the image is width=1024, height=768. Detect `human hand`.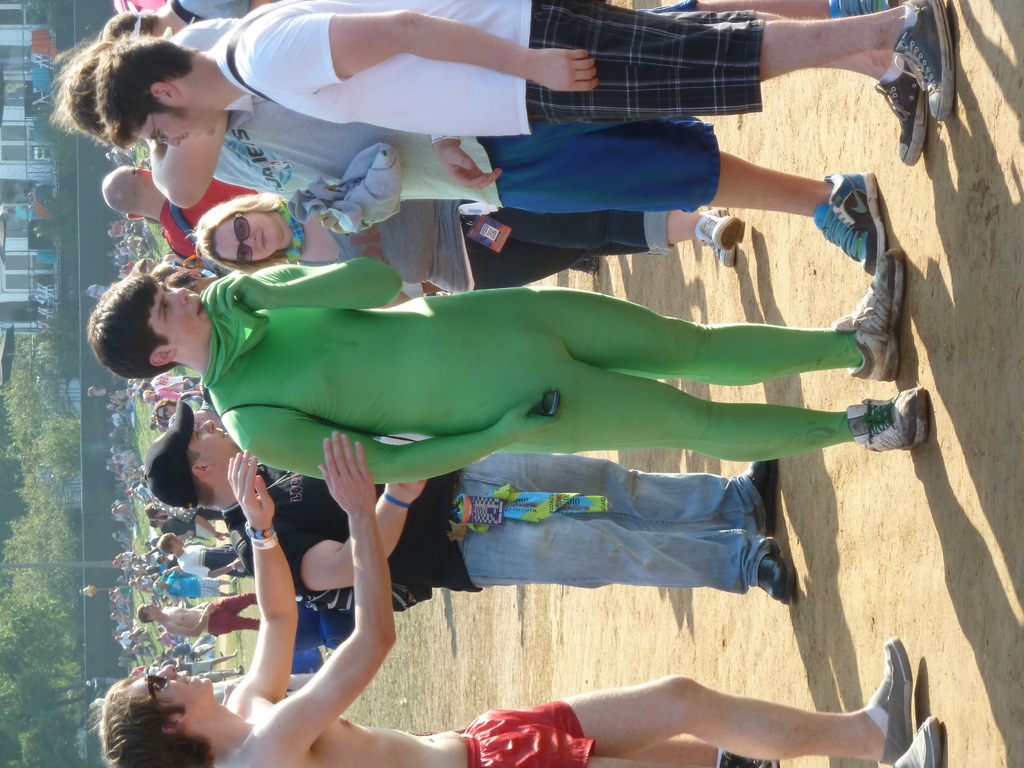
Detection: <bbox>182, 376, 193, 387</bbox>.
